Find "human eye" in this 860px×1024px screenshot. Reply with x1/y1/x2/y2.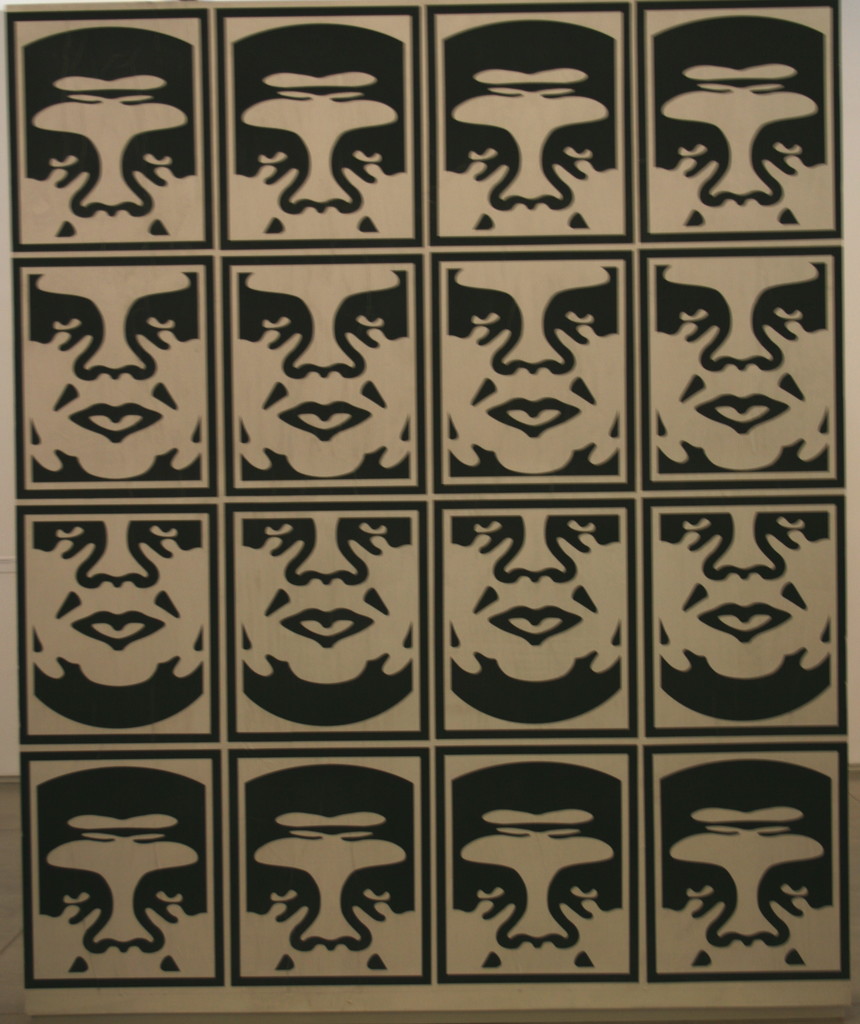
48/147/74/173.
